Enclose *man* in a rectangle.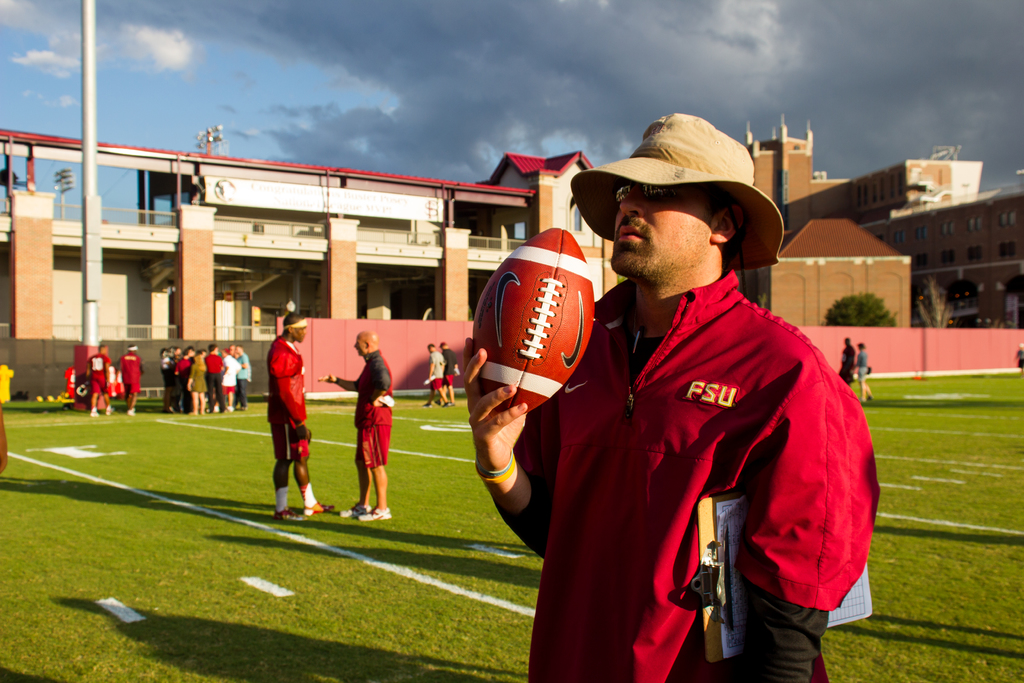
[458,108,889,682].
